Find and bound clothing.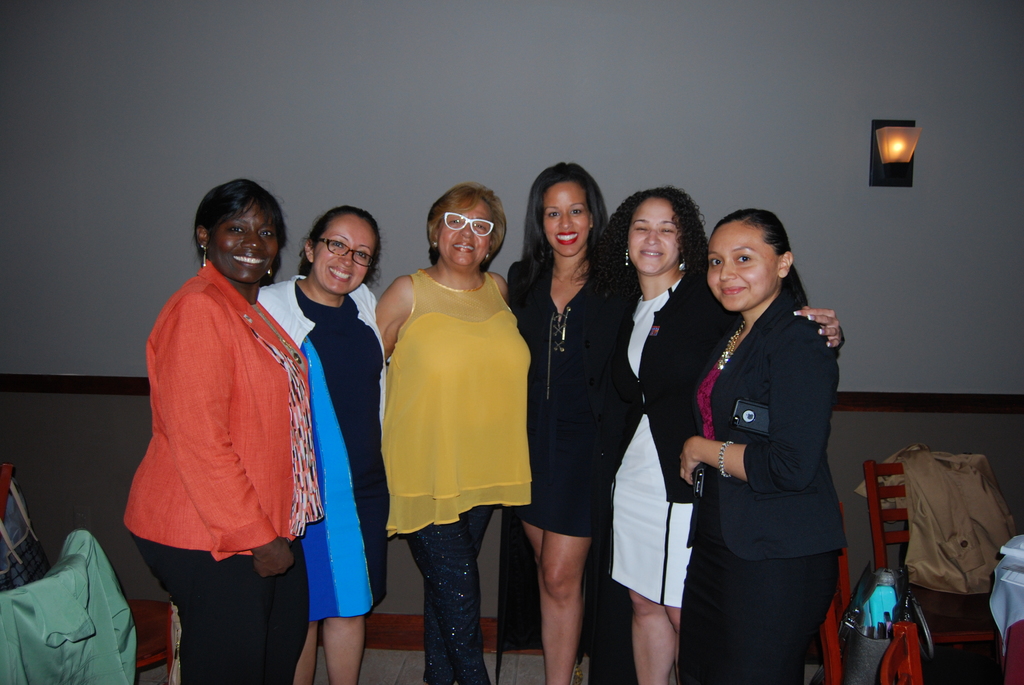
Bound: [609,298,730,615].
